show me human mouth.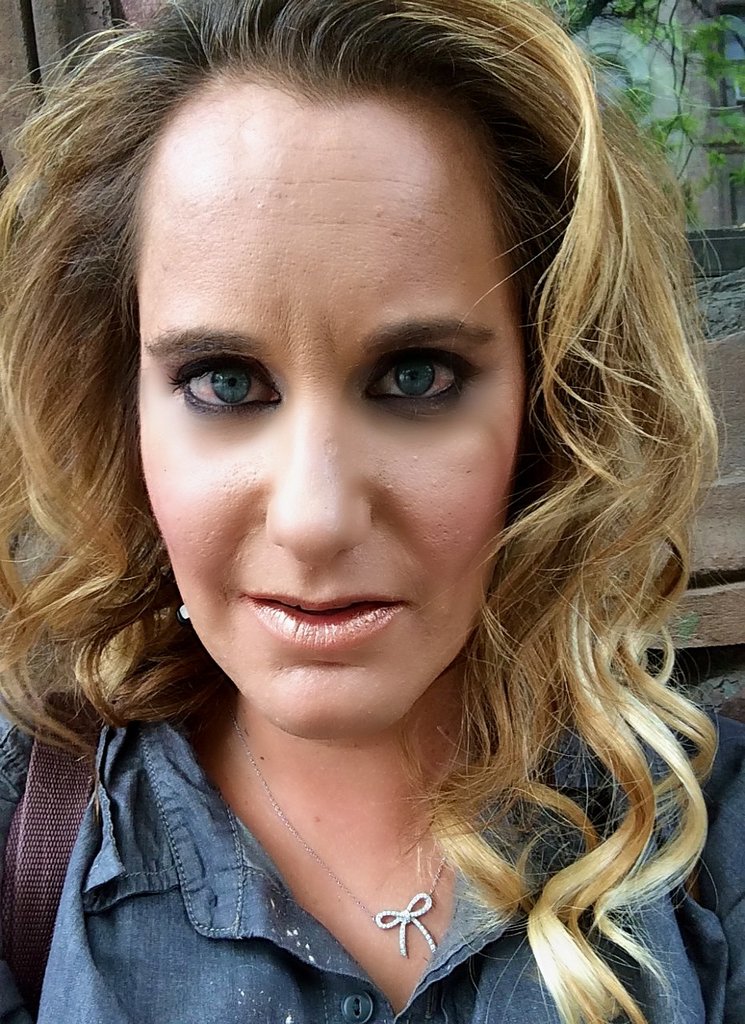
human mouth is here: 242:586:403:656.
